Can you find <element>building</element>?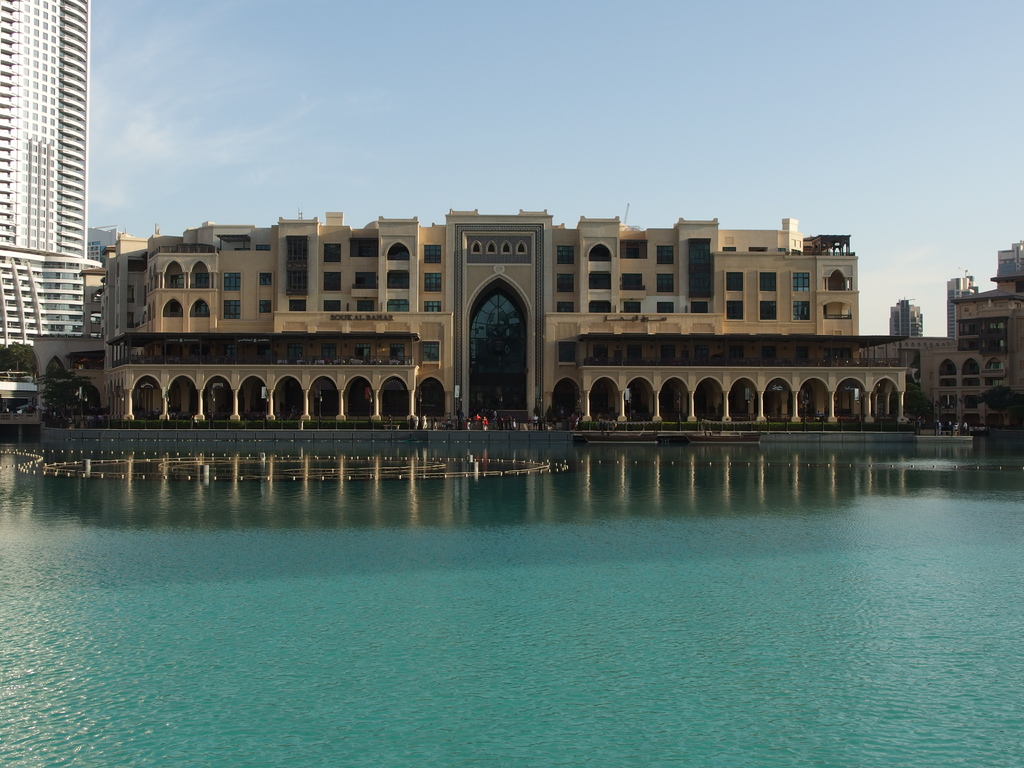
Yes, bounding box: [x1=921, y1=284, x2=1023, y2=392].
